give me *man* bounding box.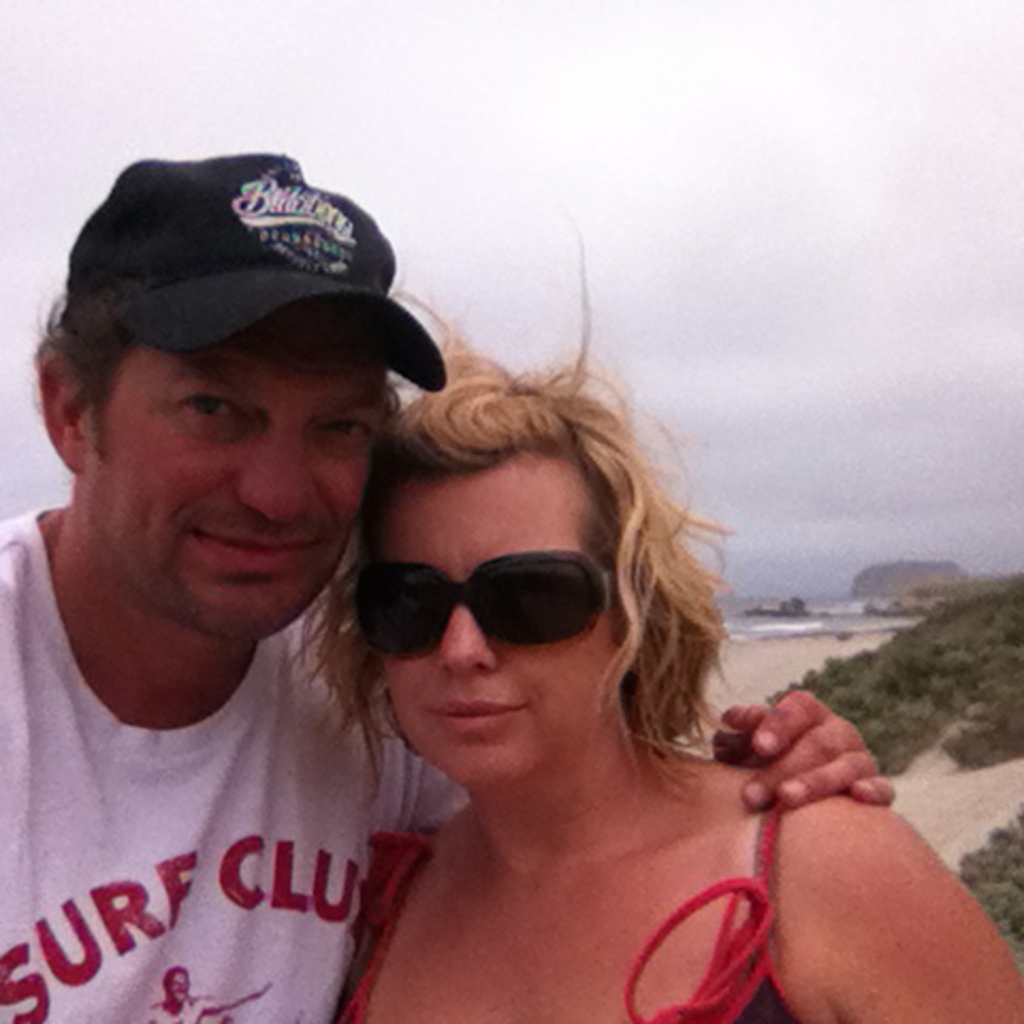
l=0, t=139, r=896, b=1022.
